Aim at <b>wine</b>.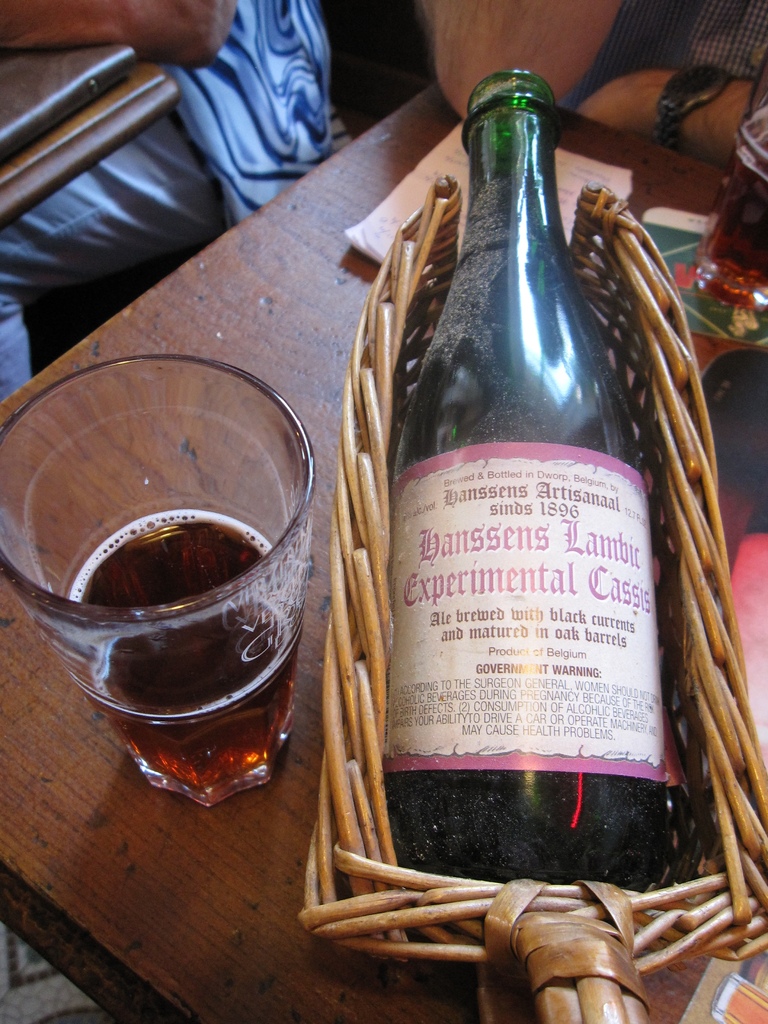
Aimed at rect(689, 15, 767, 308).
